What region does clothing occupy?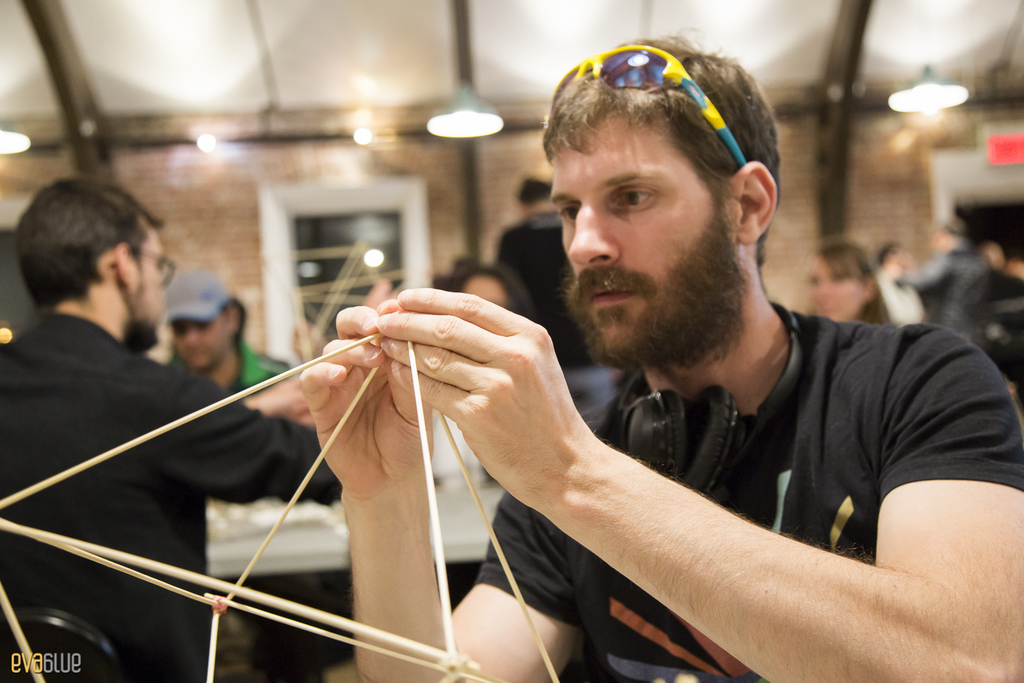
[x1=470, y1=294, x2=1023, y2=682].
